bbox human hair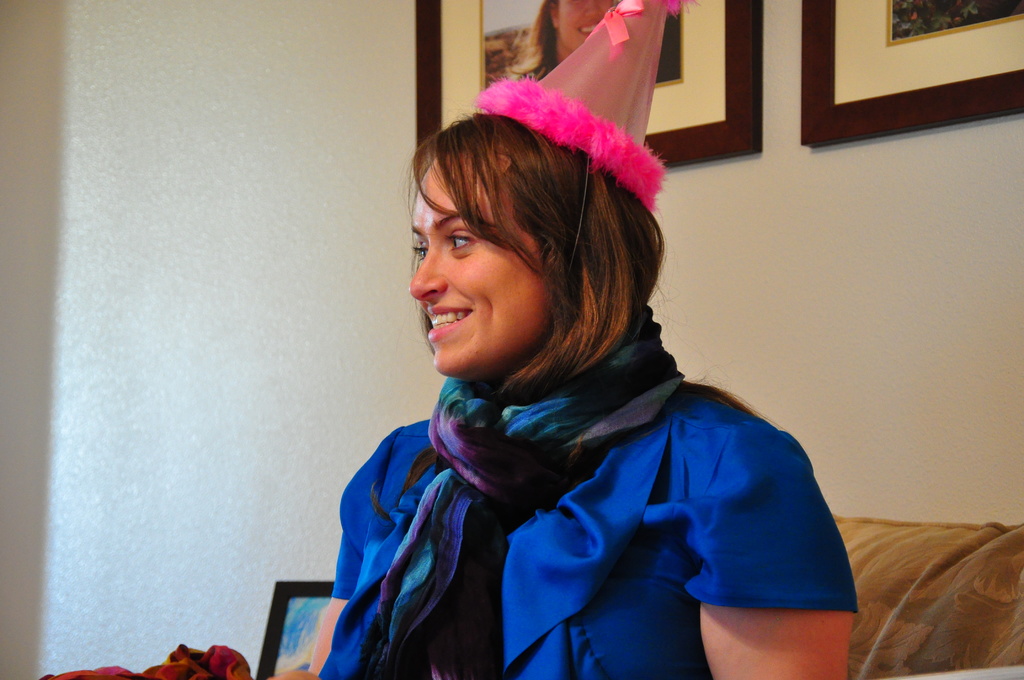
detection(370, 110, 657, 383)
